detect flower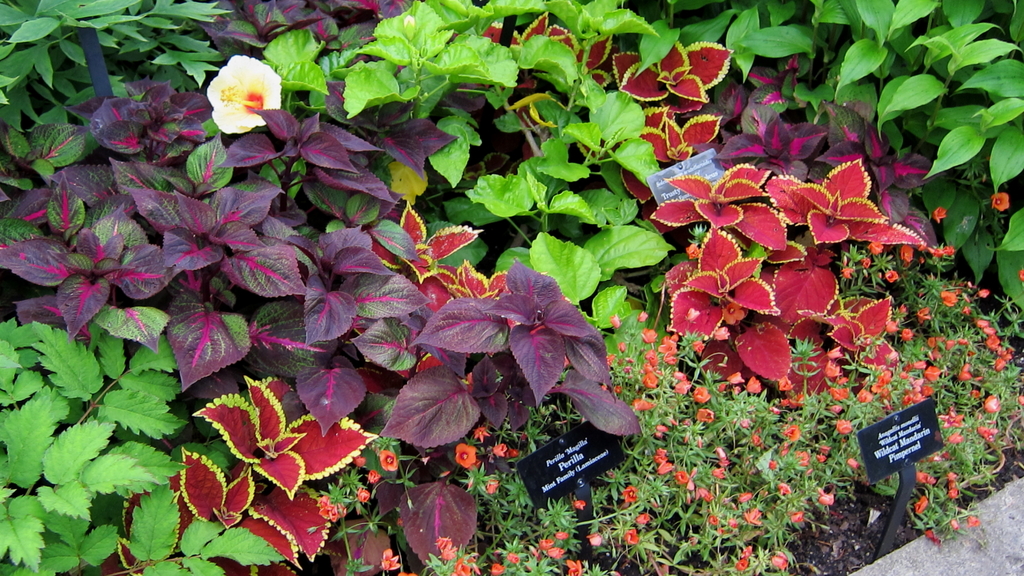
(x1=682, y1=241, x2=700, y2=259)
